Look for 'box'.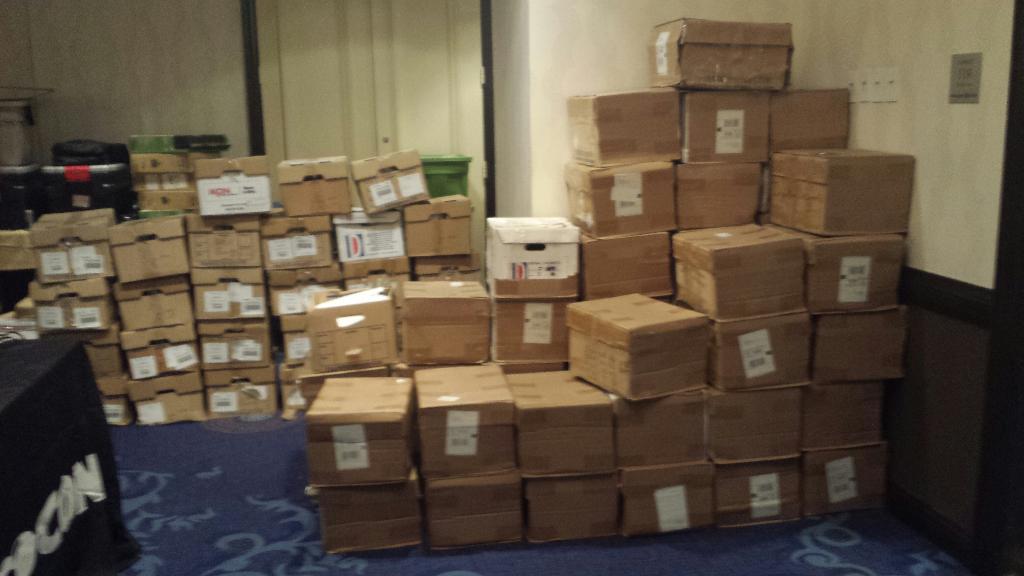
Found: (391,278,488,356).
